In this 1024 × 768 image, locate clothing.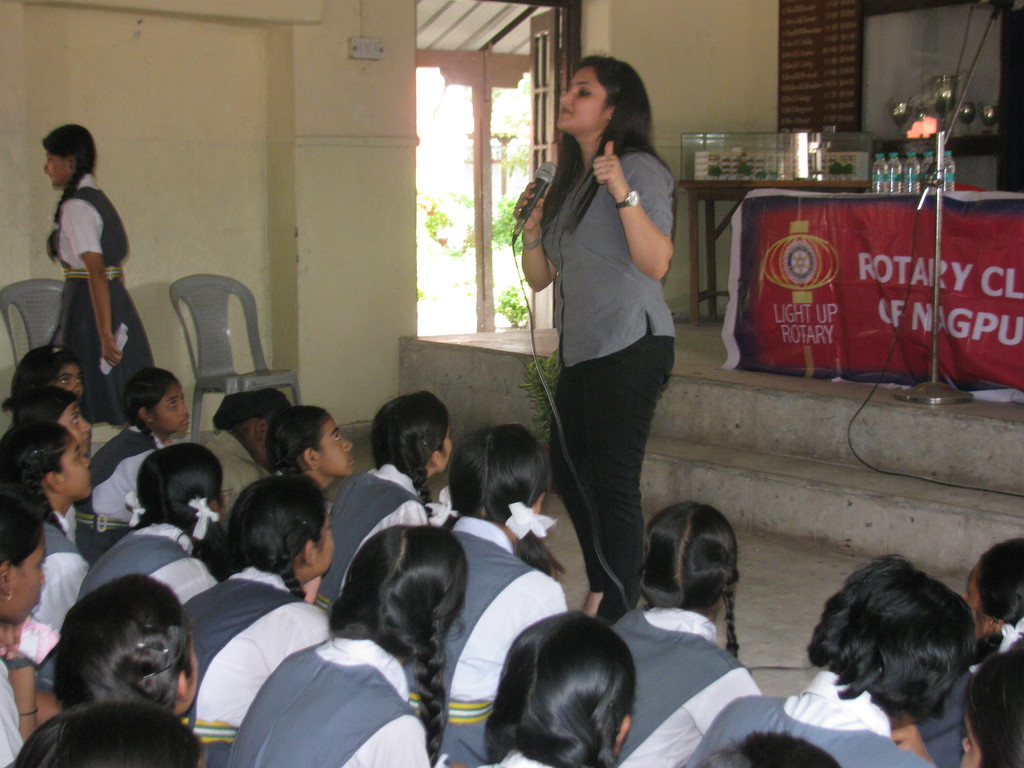
Bounding box: 320 460 435 614.
